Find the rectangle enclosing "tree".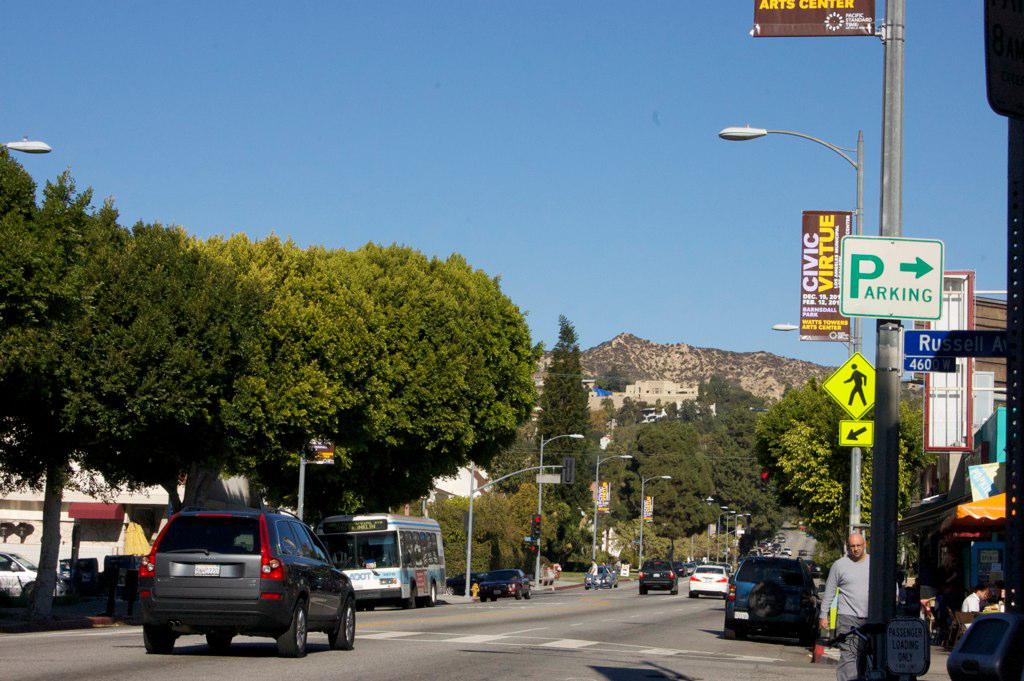
bbox=[0, 143, 271, 619].
